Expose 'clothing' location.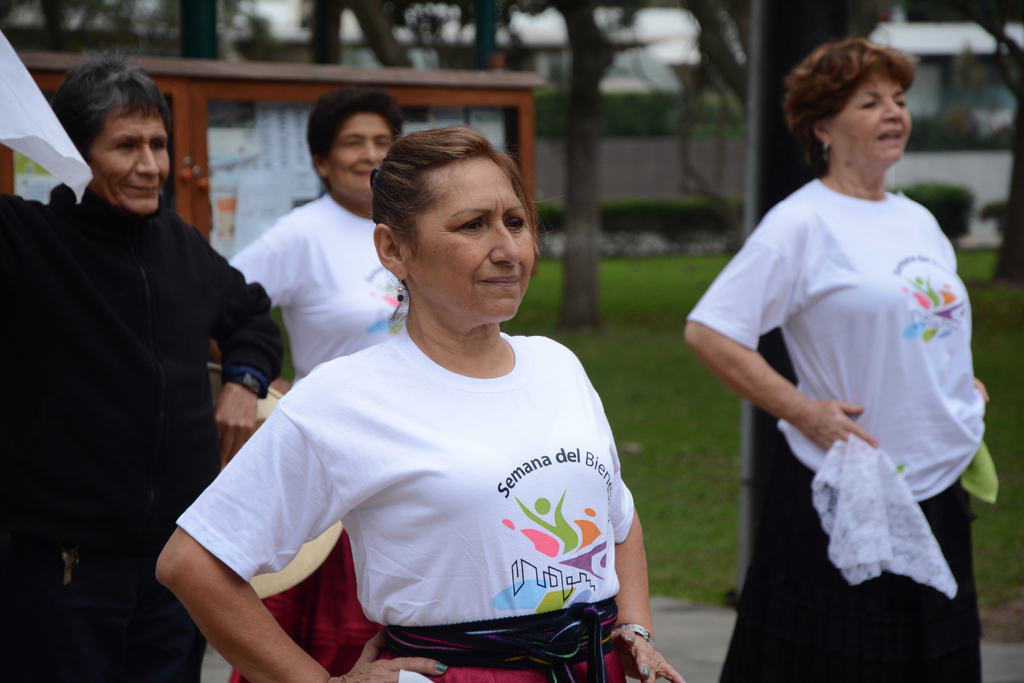
Exposed at region(819, 431, 959, 595).
